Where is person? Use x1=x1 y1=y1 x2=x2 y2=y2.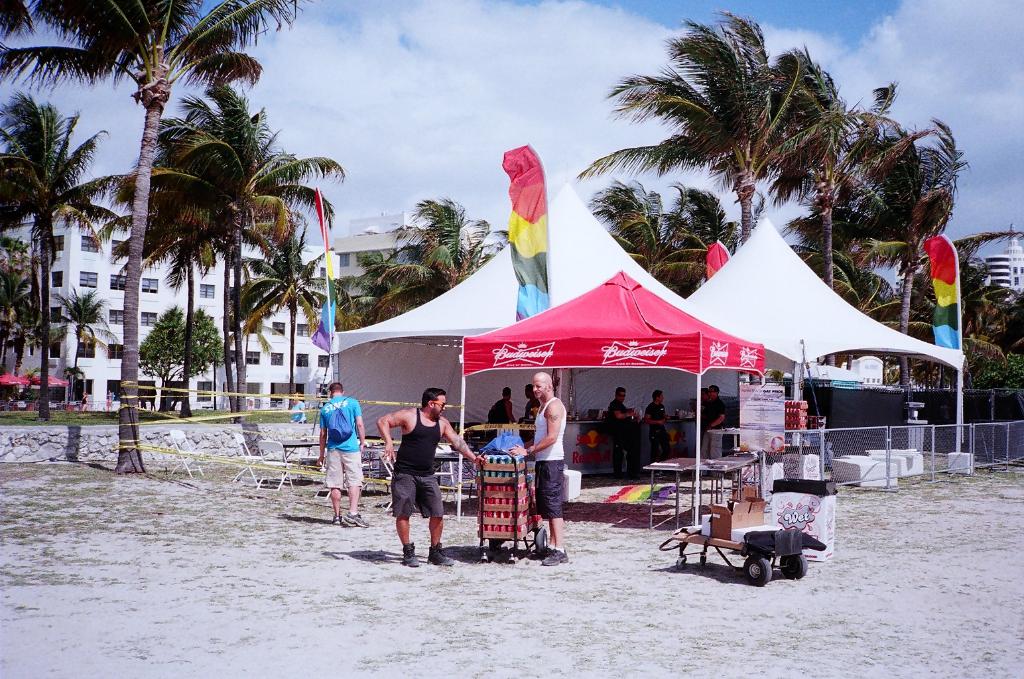
x1=316 y1=381 x2=371 y2=528.
